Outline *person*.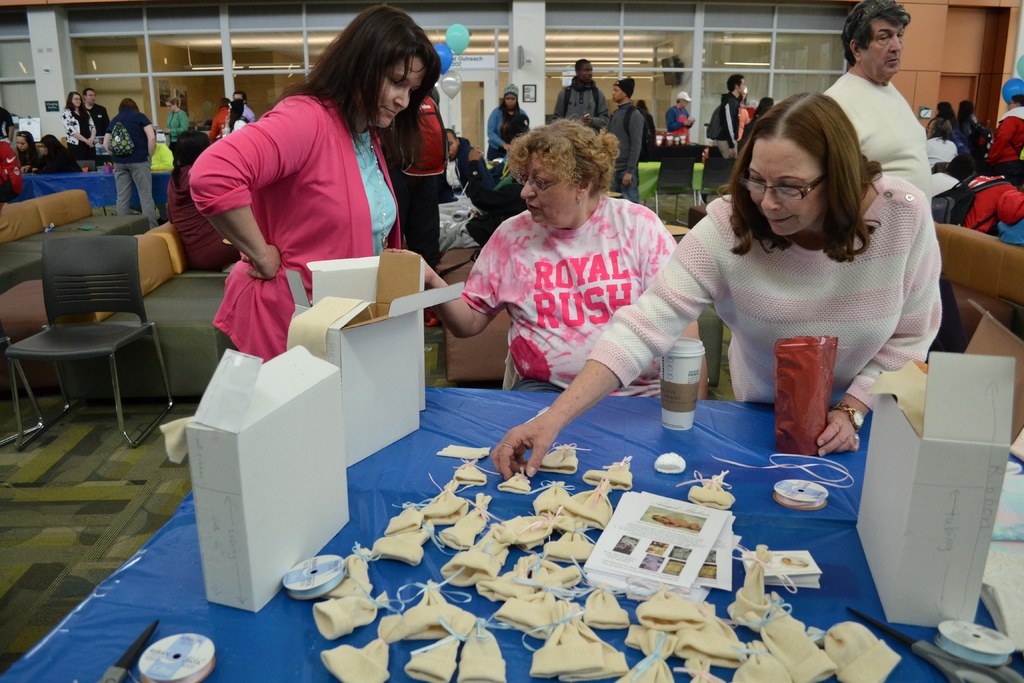
Outline: <bbox>828, 4, 922, 206</bbox>.
